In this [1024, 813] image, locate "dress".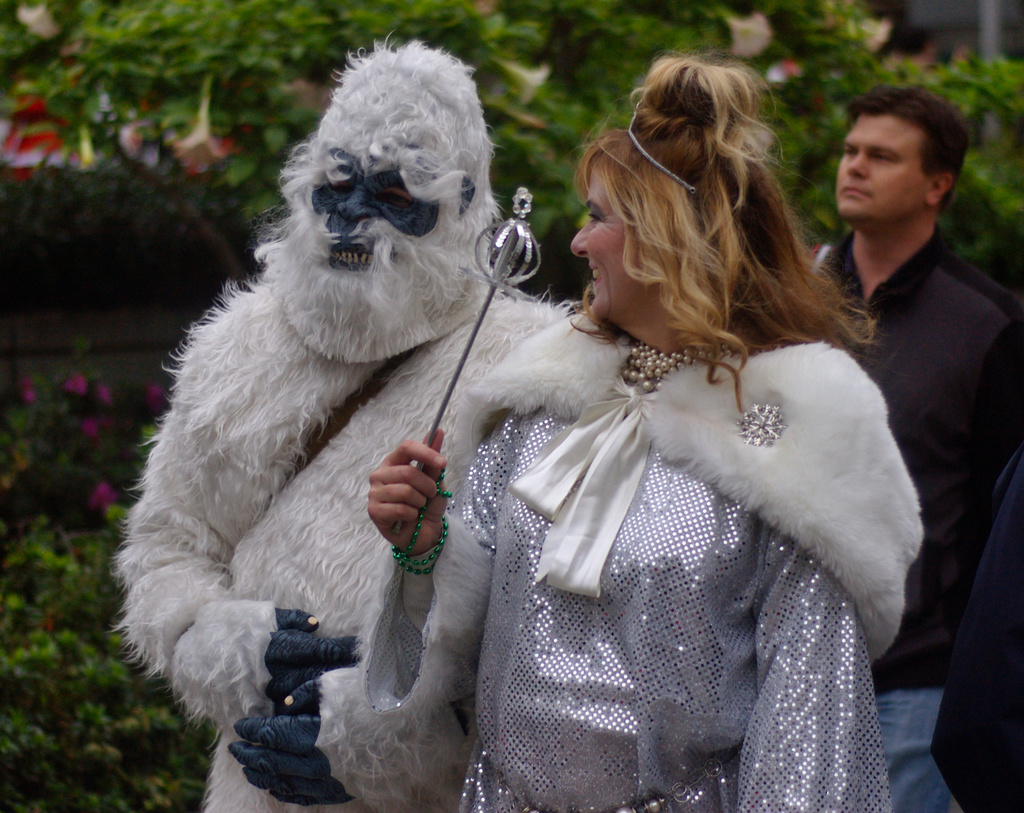
Bounding box: bbox=[365, 409, 892, 812].
